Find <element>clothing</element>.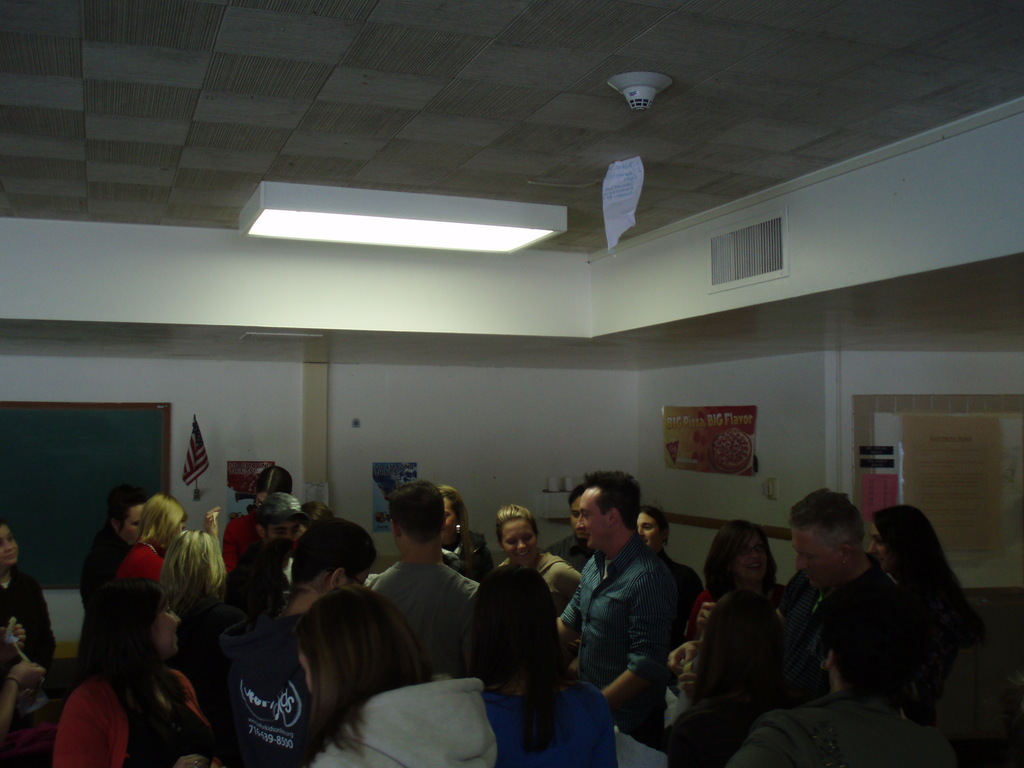
(317,676,498,767).
